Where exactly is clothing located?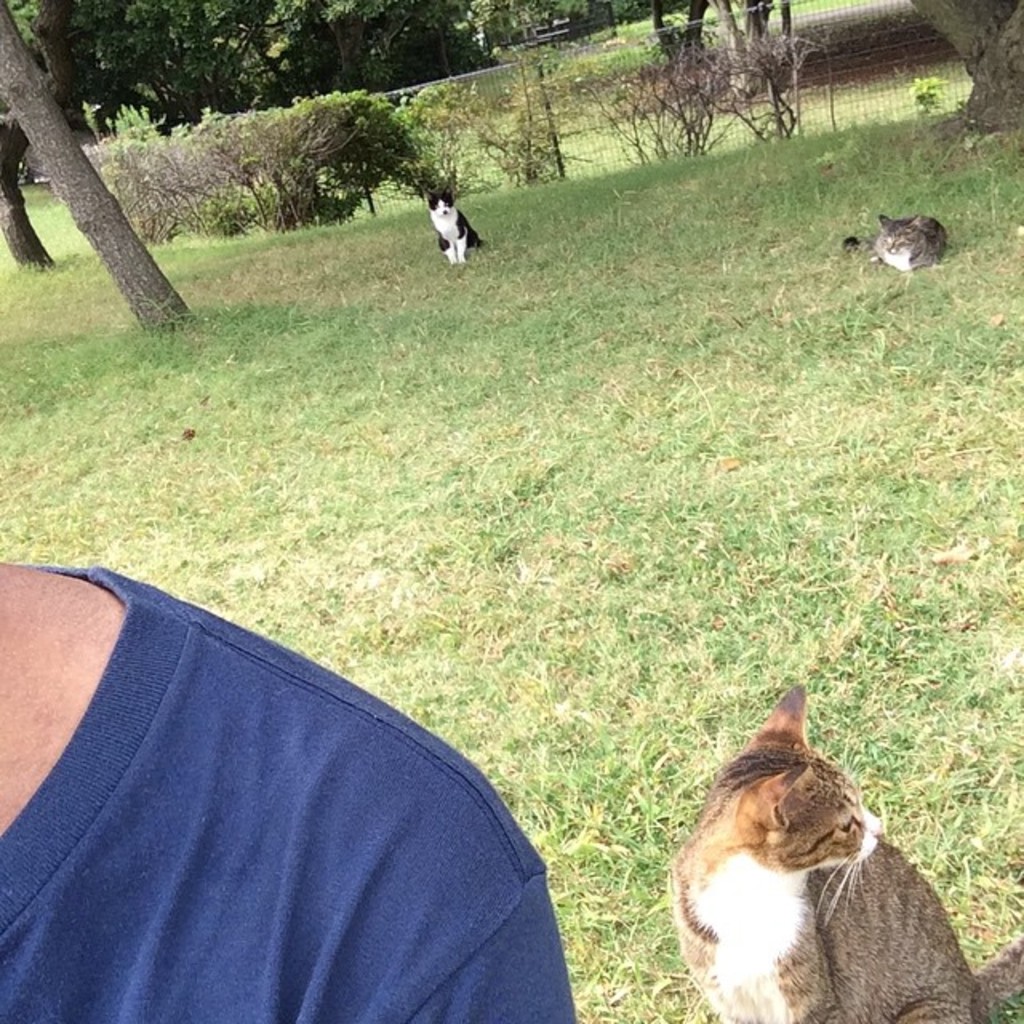
Its bounding box is (left=0, top=538, right=613, bottom=992).
